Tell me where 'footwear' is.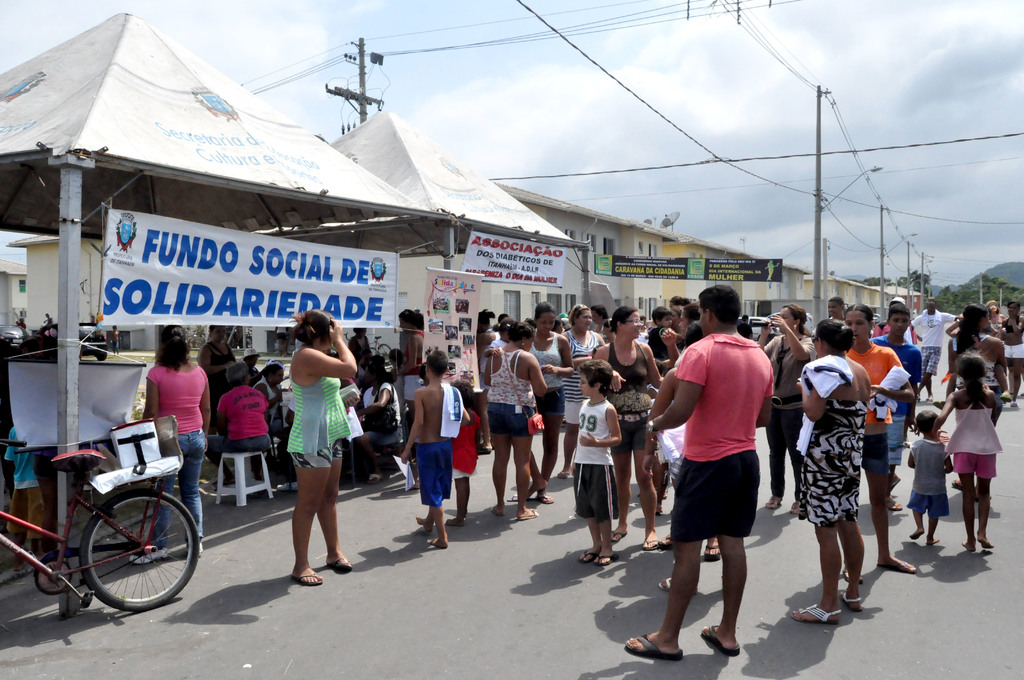
'footwear' is at <bbox>1008, 389, 1021, 408</bbox>.
